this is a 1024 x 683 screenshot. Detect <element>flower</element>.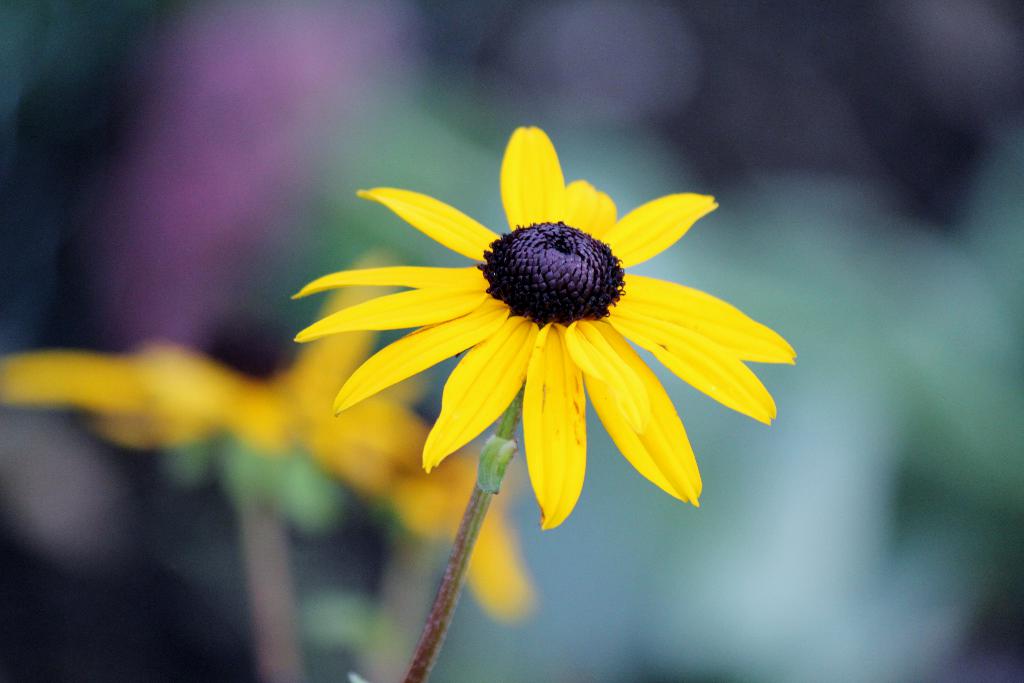
bbox=[295, 124, 796, 530].
